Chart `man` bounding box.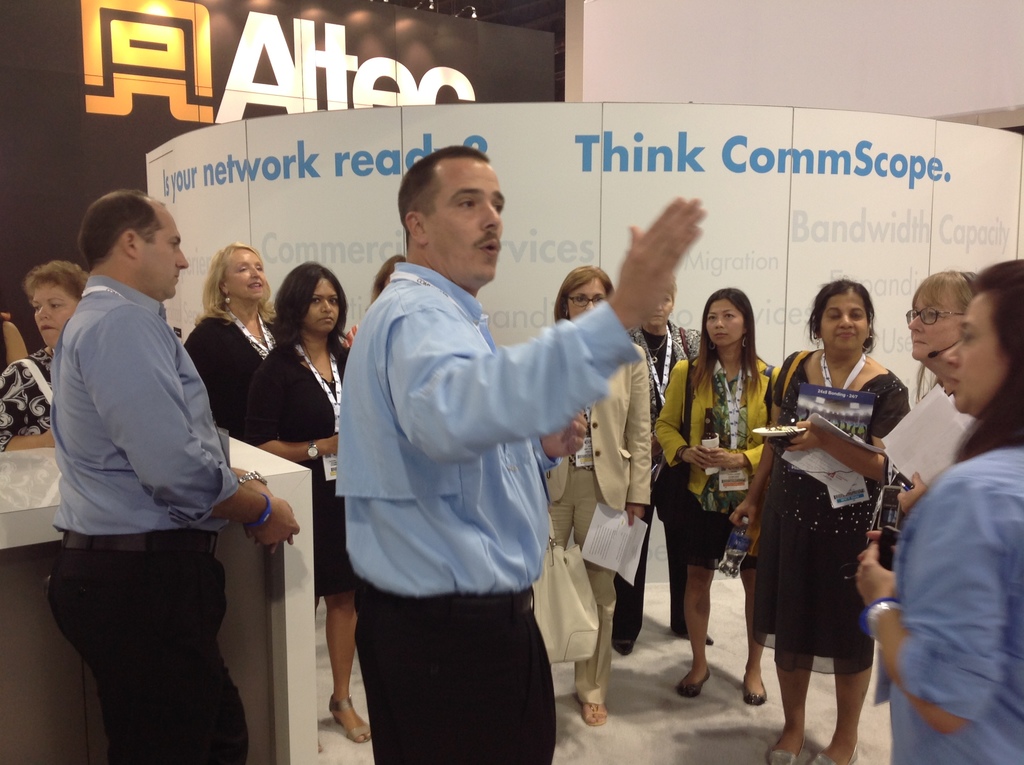
Charted: {"left": 336, "top": 142, "right": 696, "bottom": 764}.
